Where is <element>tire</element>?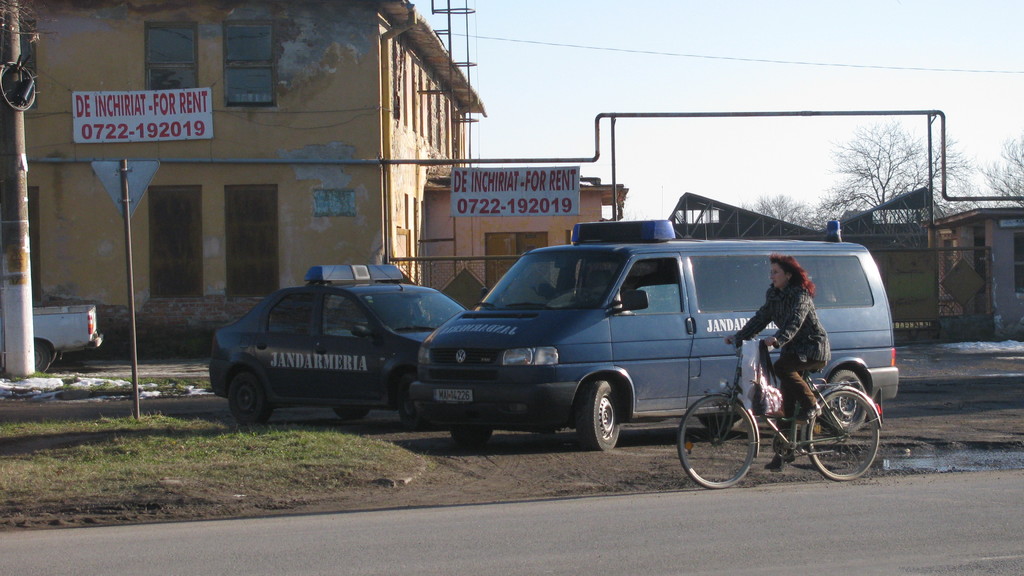
<region>450, 428, 493, 446</region>.
